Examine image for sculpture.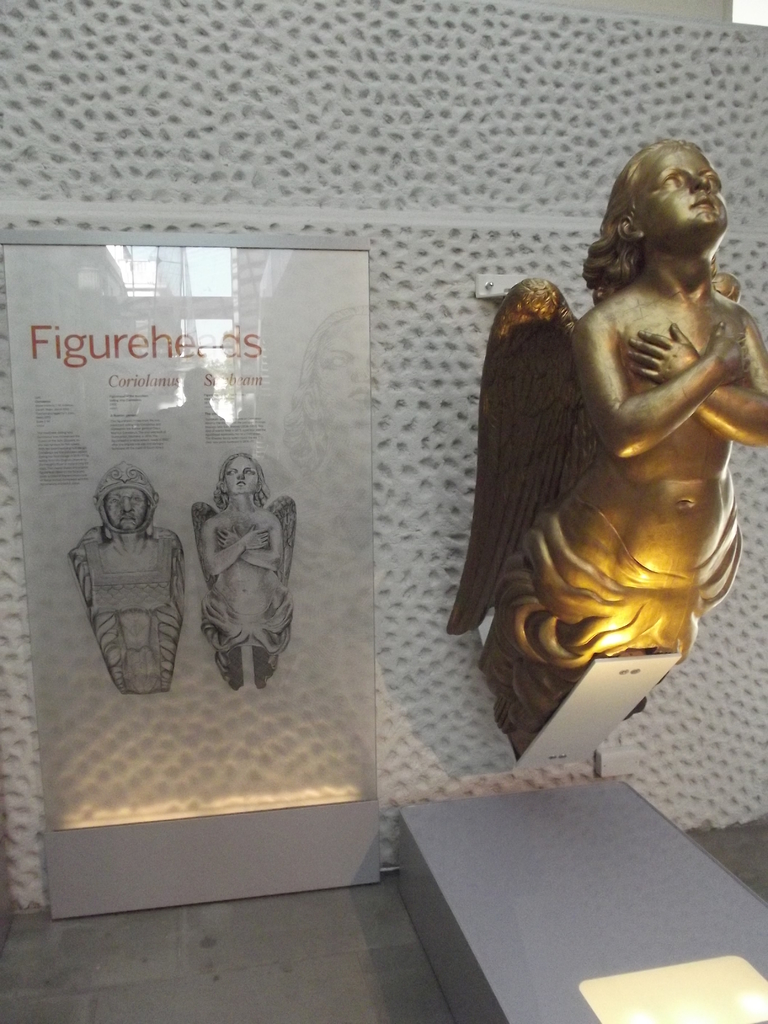
Examination result: {"left": 169, "top": 456, "right": 309, "bottom": 703}.
